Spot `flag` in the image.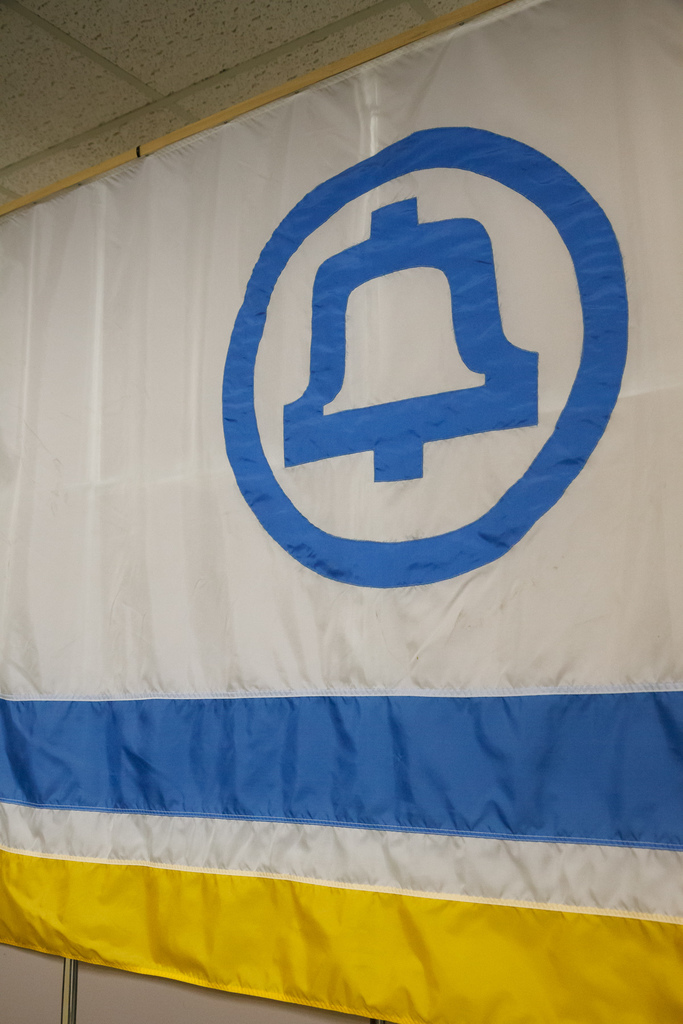
`flag` found at locate(0, 0, 682, 1023).
